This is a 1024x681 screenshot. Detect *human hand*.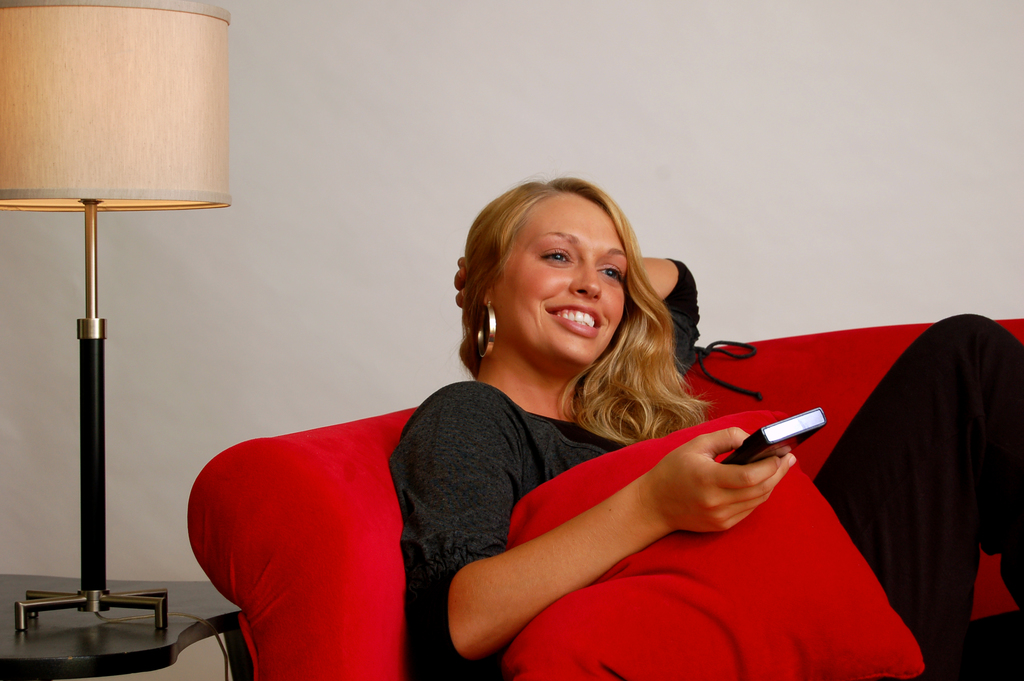
rect(452, 254, 467, 310).
